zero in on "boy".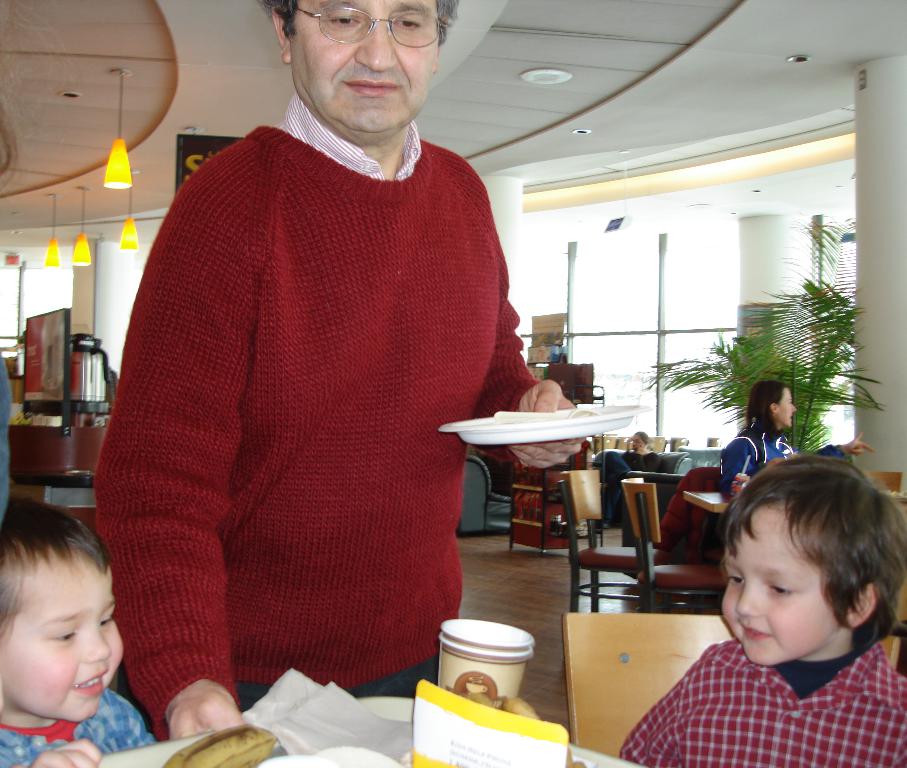
Zeroed in: x1=0 y1=496 x2=171 y2=767.
